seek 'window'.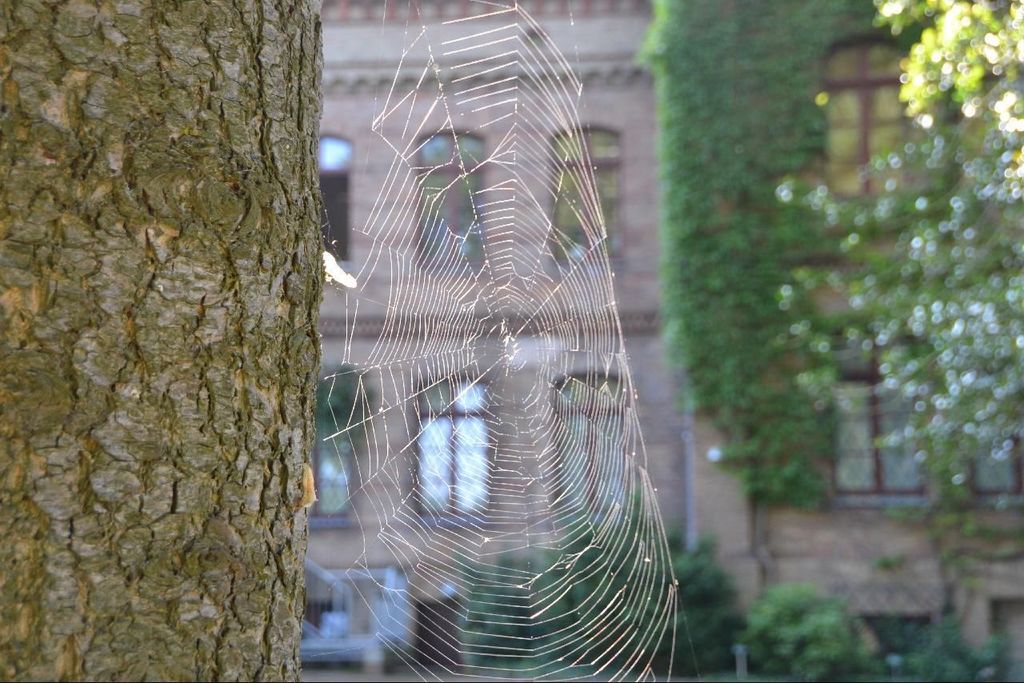
[x1=825, y1=46, x2=932, y2=200].
